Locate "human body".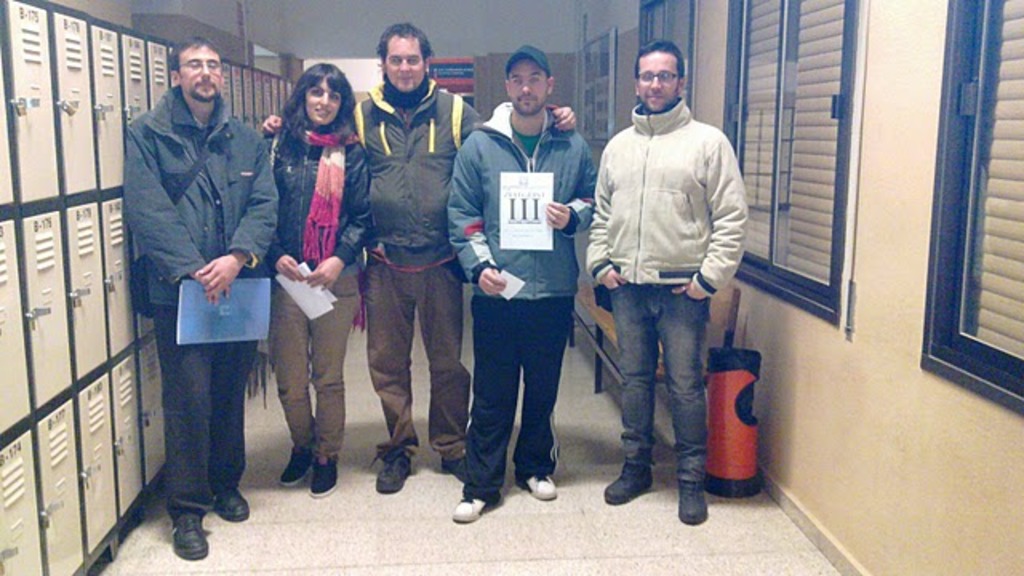
Bounding box: rect(587, 40, 754, 526).
